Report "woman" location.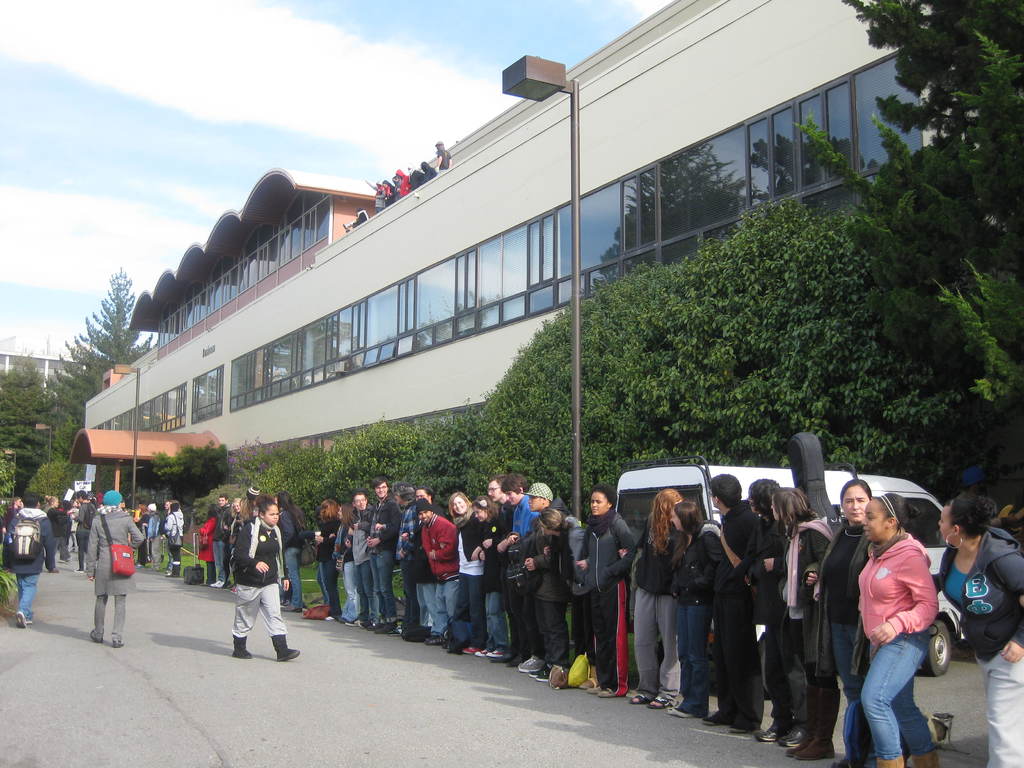
Report: <region>438, 140, 454, 176</region>.
